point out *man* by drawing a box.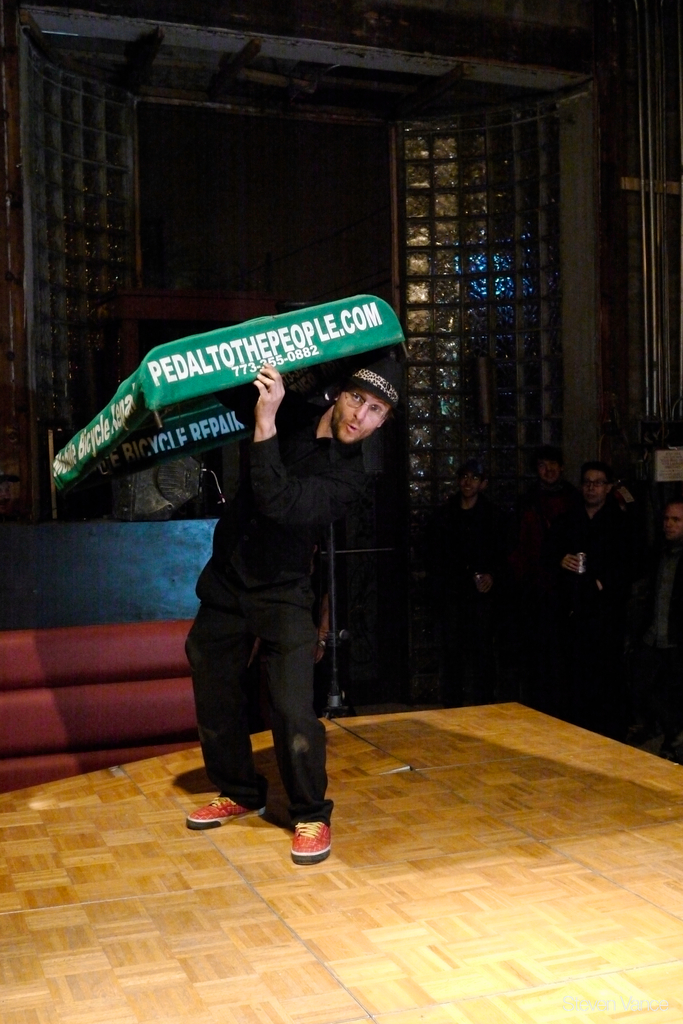
556:469:637:595.
